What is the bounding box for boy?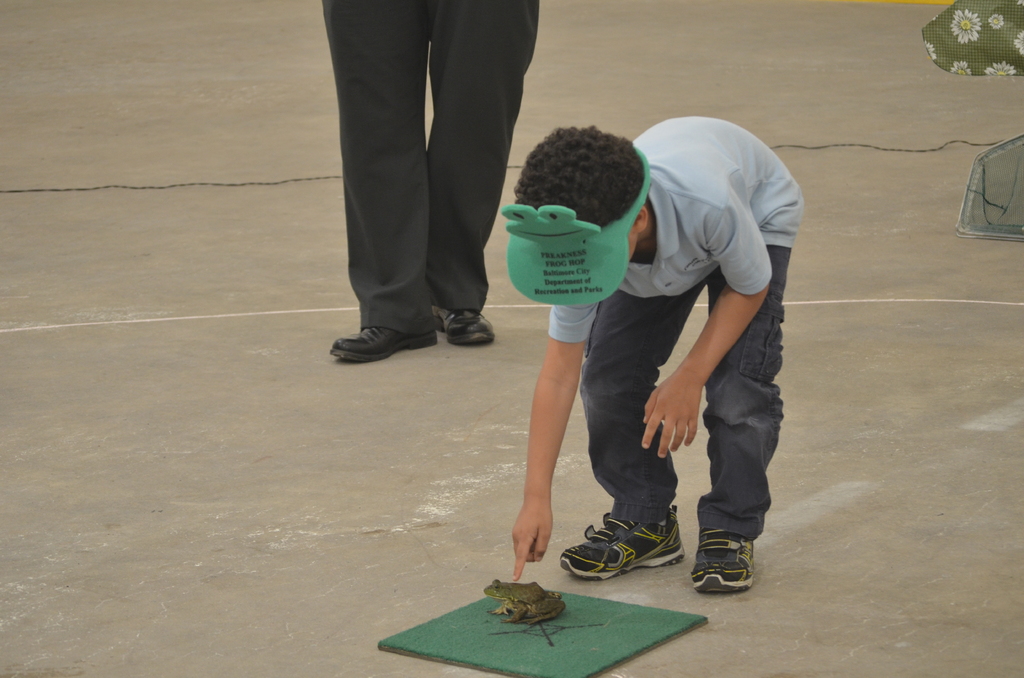
pyautogui.locateOnScreen(497, 117, 805, 598).
